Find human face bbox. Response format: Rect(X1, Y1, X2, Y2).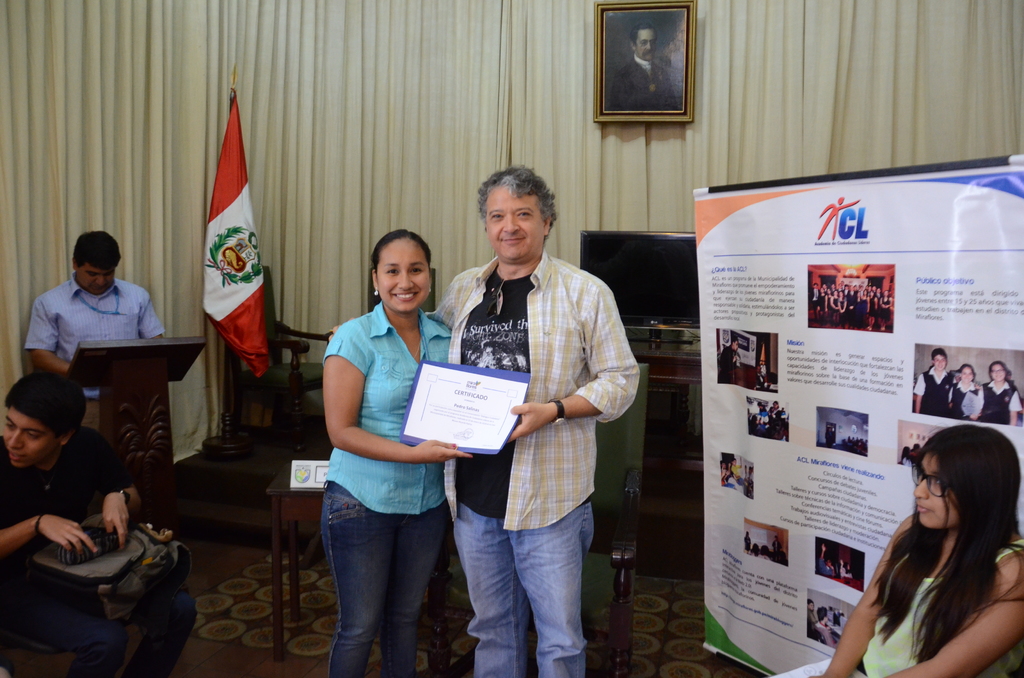
Rect(376, 239, 433, 312).
